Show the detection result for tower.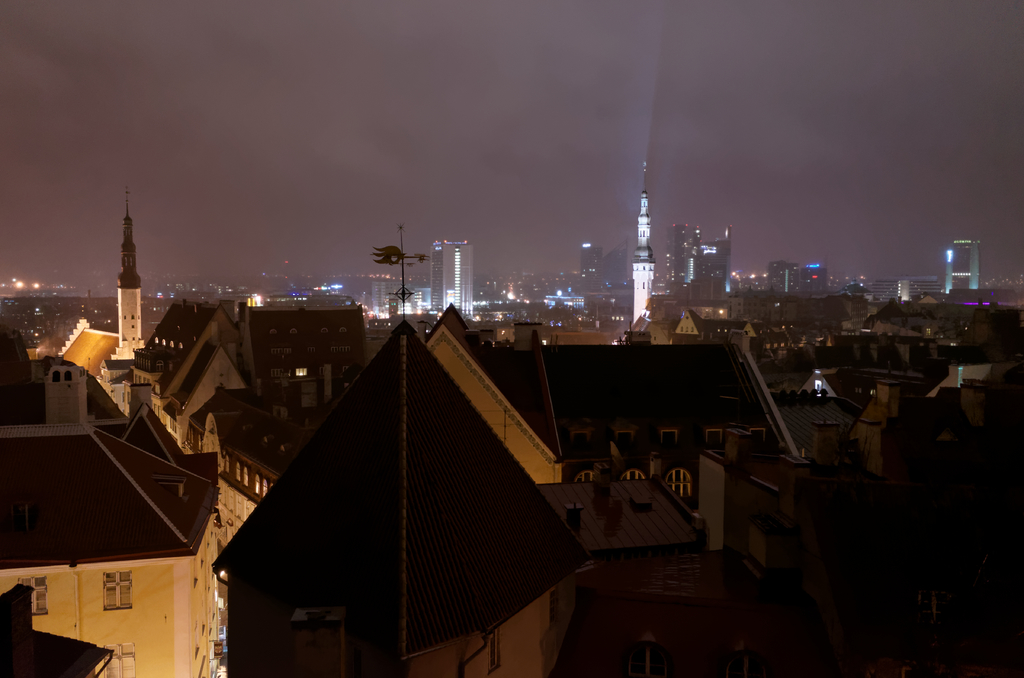
(674,225,739,288).
